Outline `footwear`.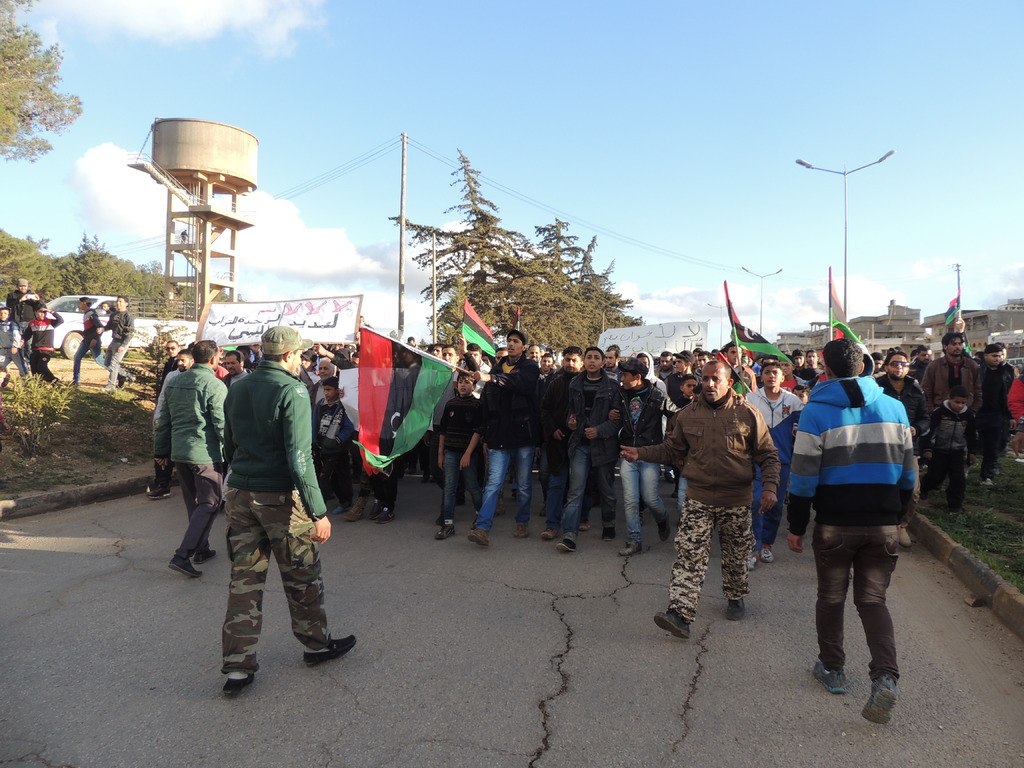
Outline: <region>219, 671, 255, 698</region>.
